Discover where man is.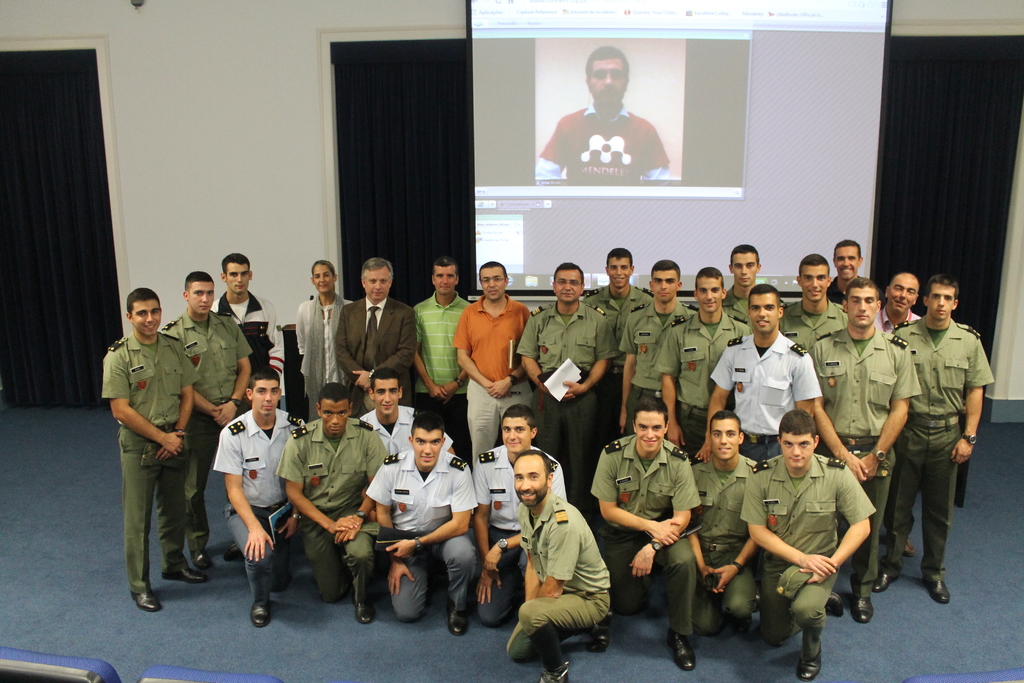
Discovered at (x1=212, y1=366, x2=306, y2=627).
